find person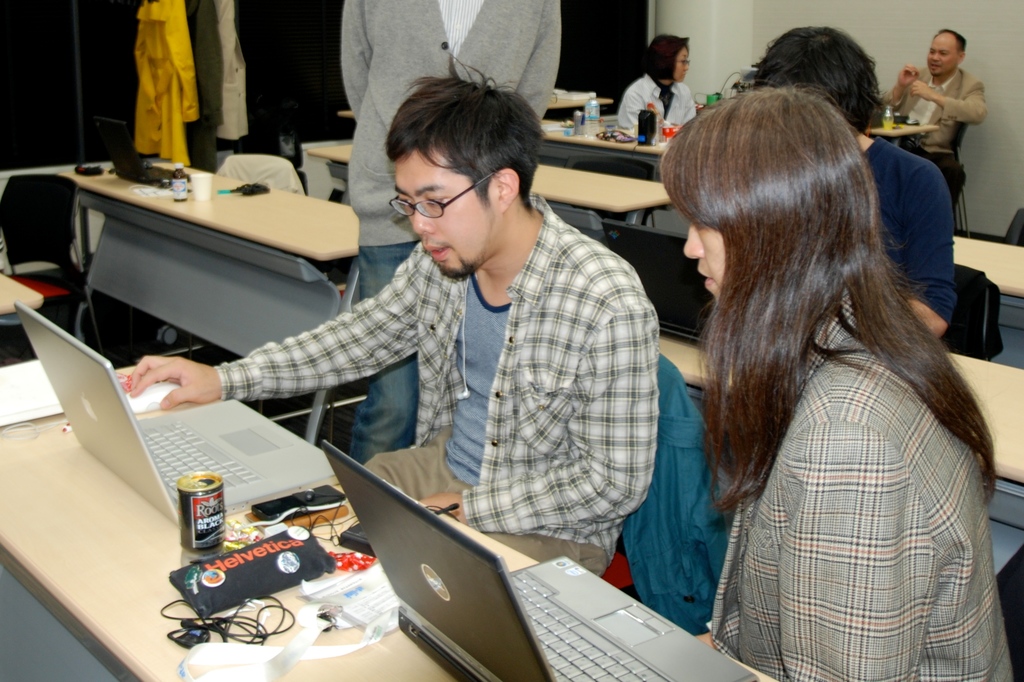
region(652, 82, 1021, 681)
